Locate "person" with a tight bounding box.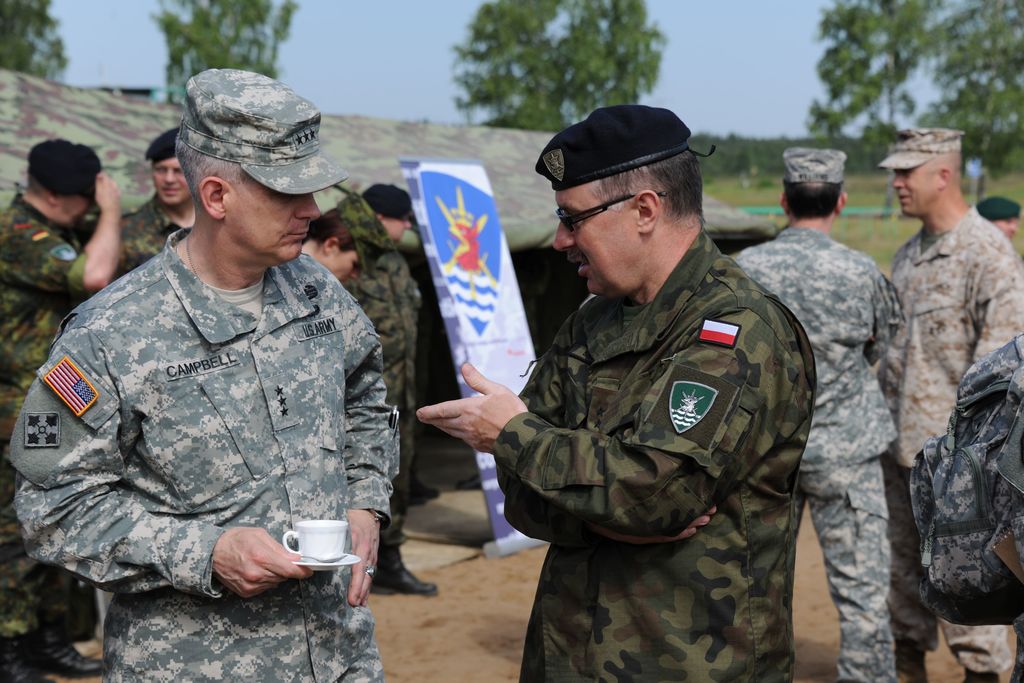
<region>733, 148, 902, 682</region>.
